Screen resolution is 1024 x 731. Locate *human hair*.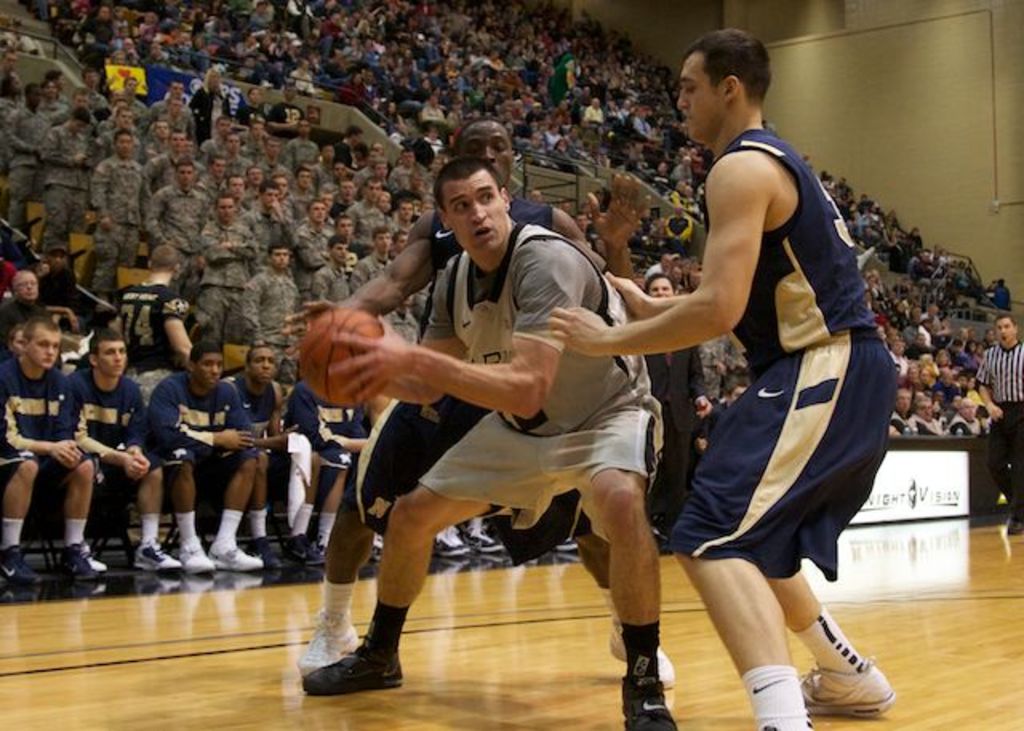
248, 346, 278, 363.
